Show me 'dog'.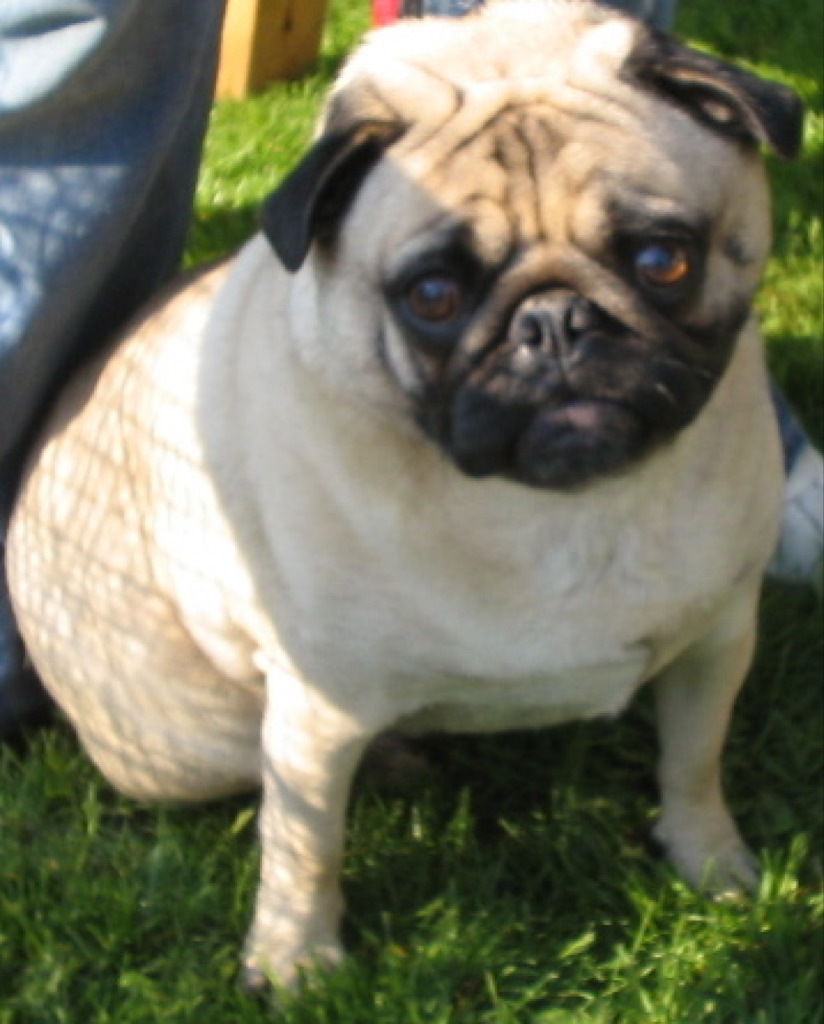
'dog' is here: bbox(1, 0, 810, 1012).
